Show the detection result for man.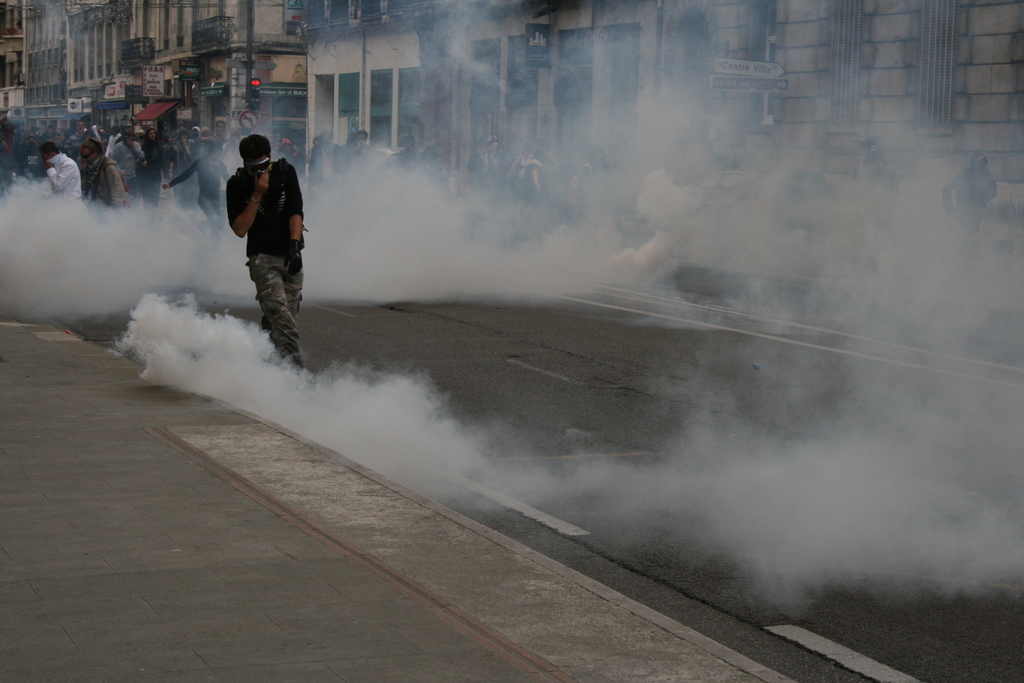
(146,131,168,212).
